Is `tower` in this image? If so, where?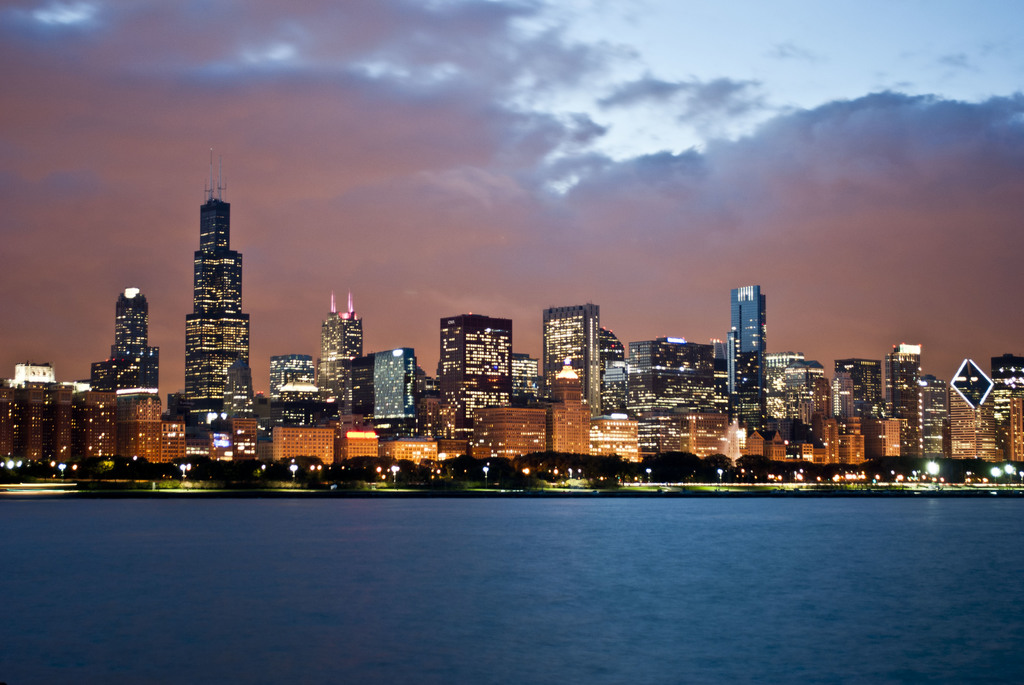
Yes, at [left=835, top=353, right=880, bottom=444].
